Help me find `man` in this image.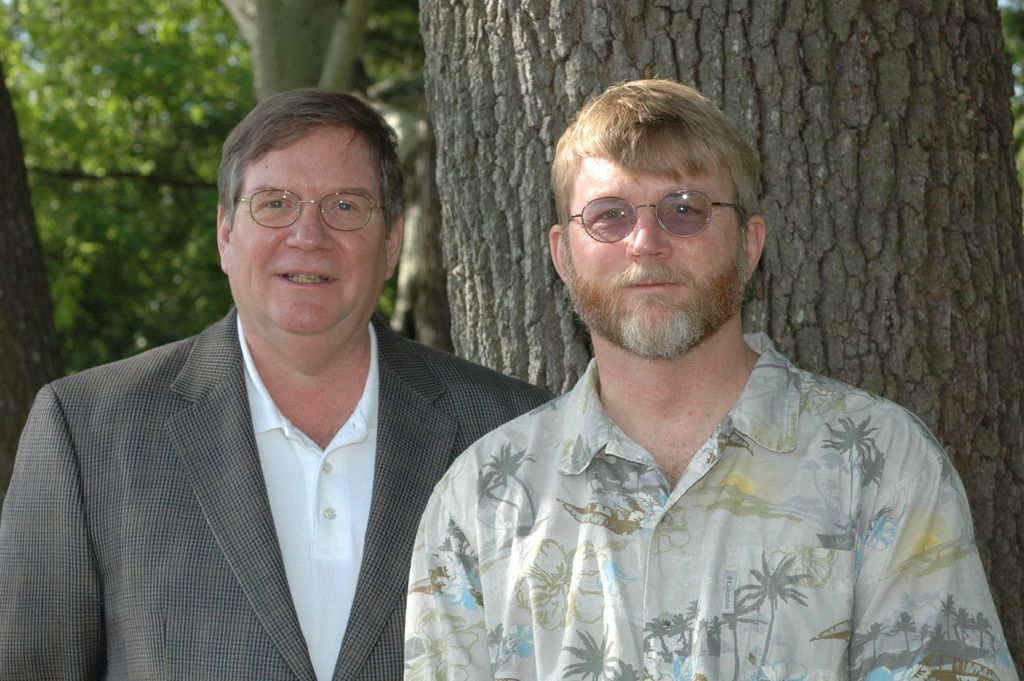
Found it: 403, 85, 1018, 680.
